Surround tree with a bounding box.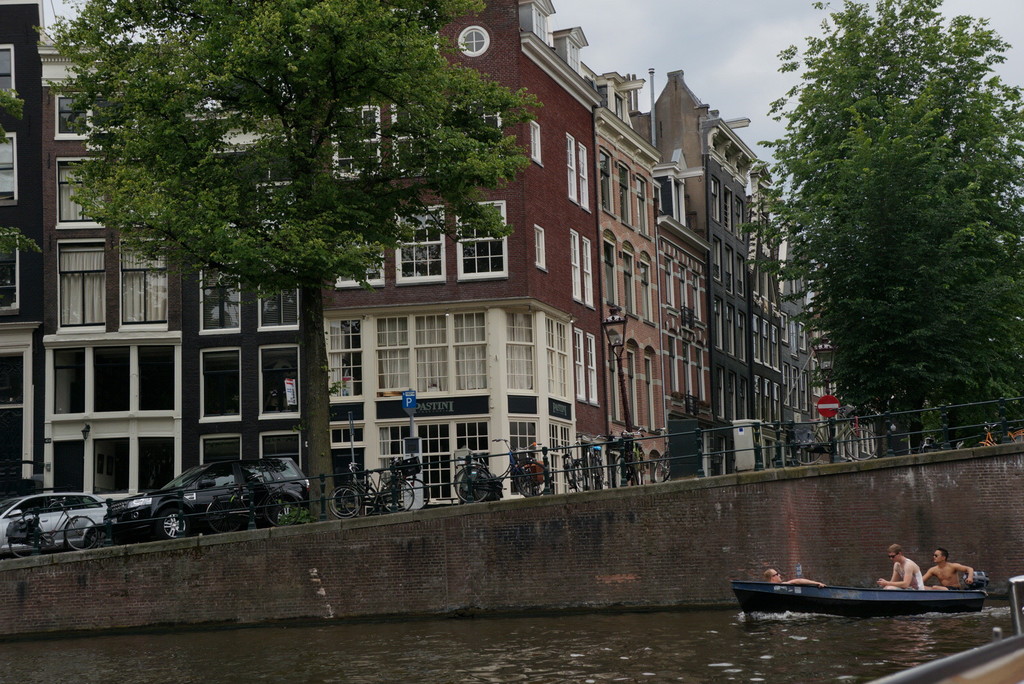
BBox(767, 17, 1012, 456).
